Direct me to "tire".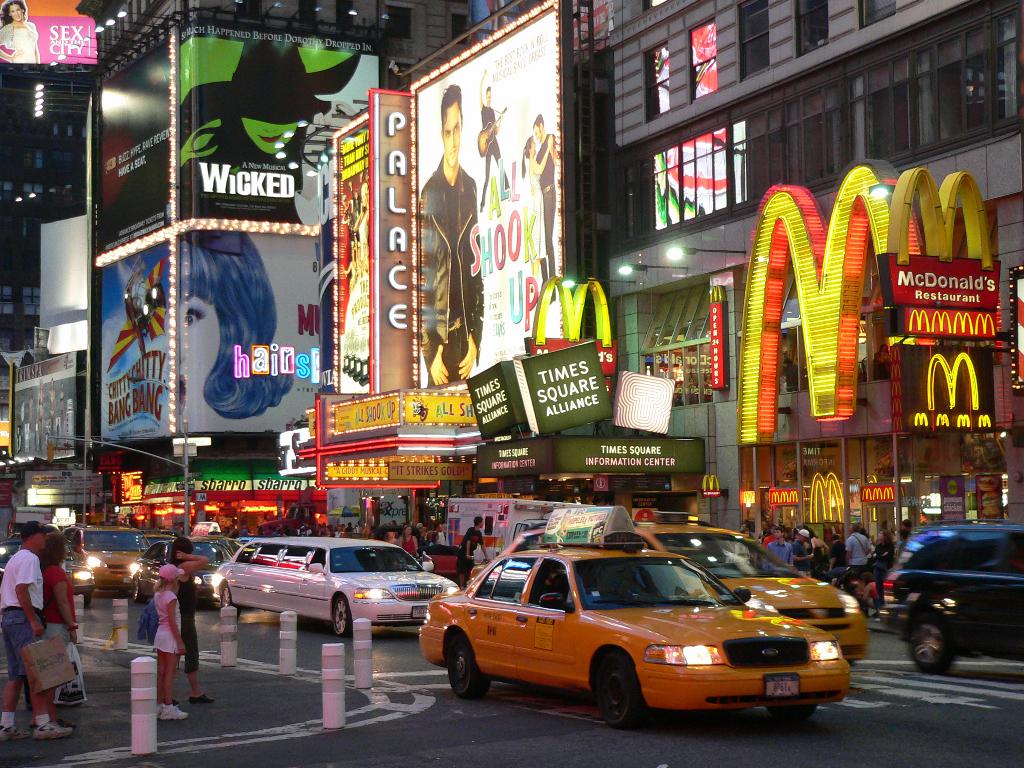
Direction: (left=446, top=631, right=496, bottom=701).
